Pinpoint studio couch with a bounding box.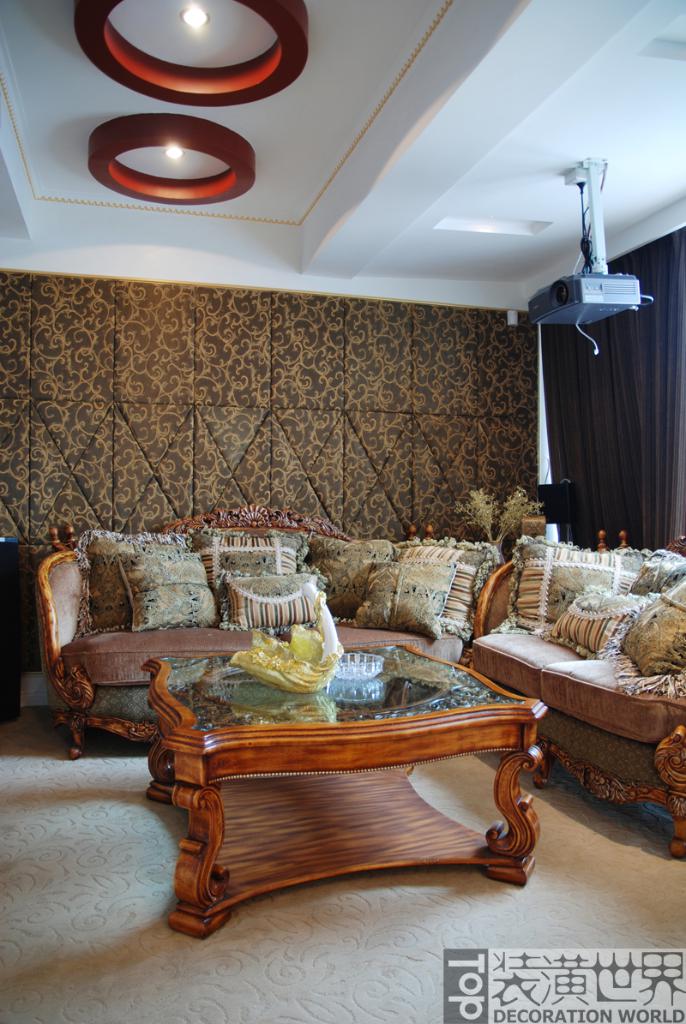
bbox(37, 494, 514, 680).
